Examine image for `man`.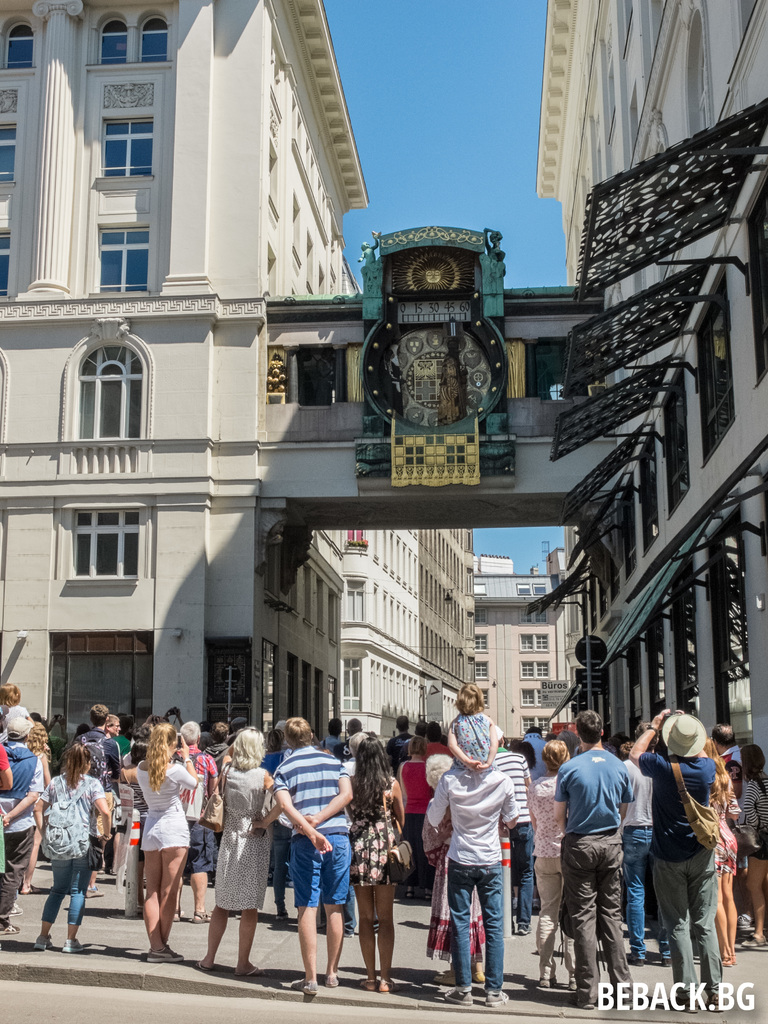
Examination result: {"x1": 422, "y1": 724, "x2": 452, "y2": 764}.
